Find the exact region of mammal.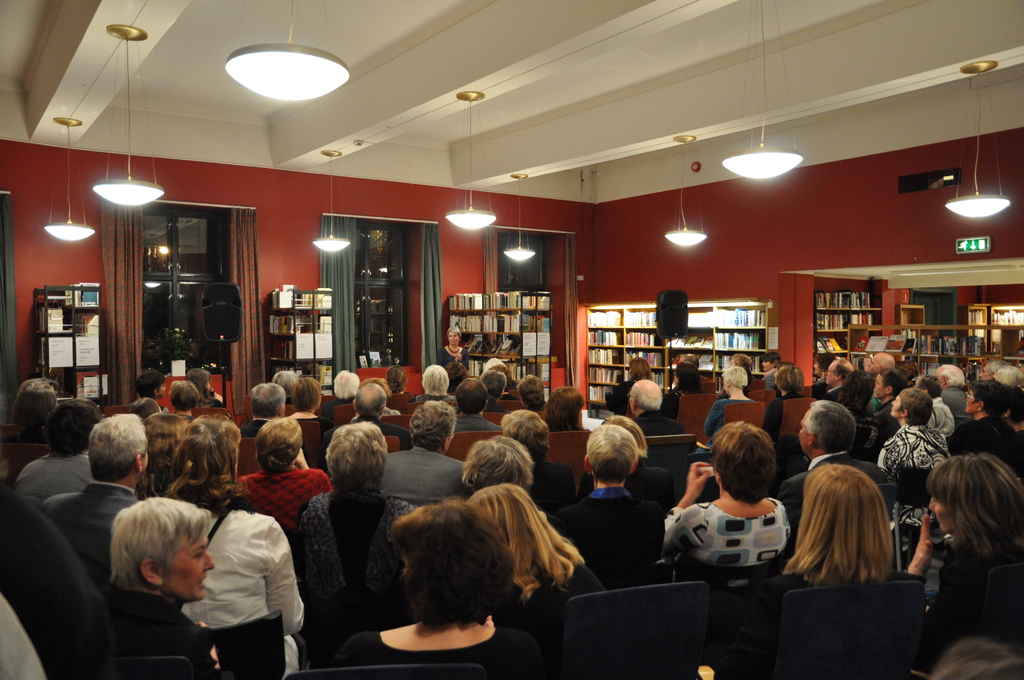
Exact region: rect(481, 357, 518, 389).
